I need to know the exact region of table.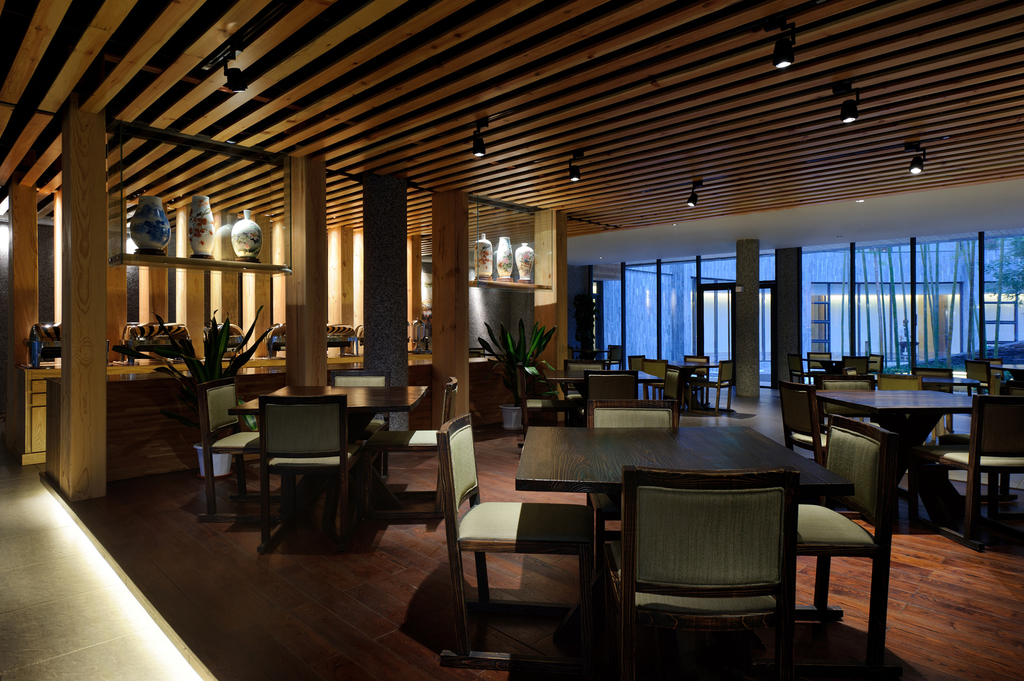
Region: [920,376,979,433].
